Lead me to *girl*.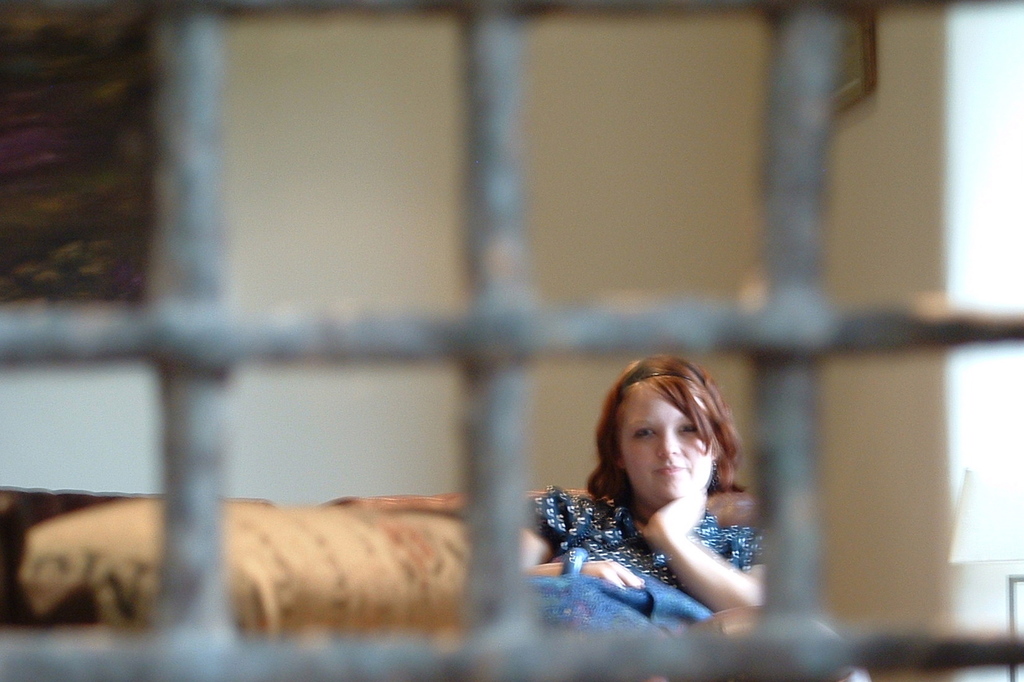
Lead to {"x1": 491, "y1": 346, "x2": 840, "y2": 662}.
